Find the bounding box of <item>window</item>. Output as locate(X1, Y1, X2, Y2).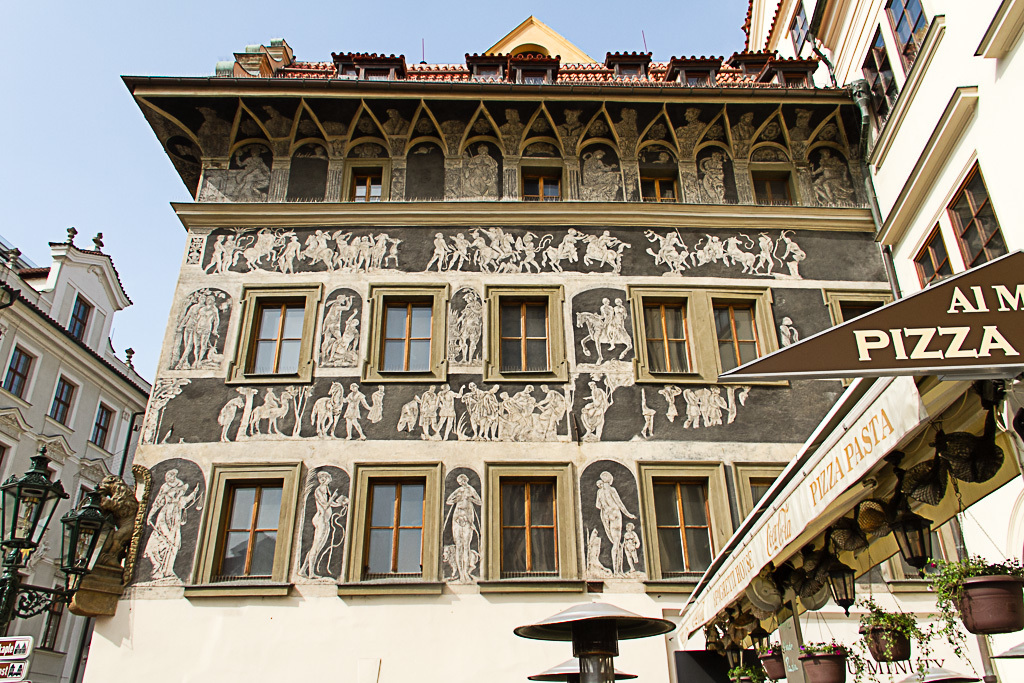
locate(481, 295, 570, 379).
